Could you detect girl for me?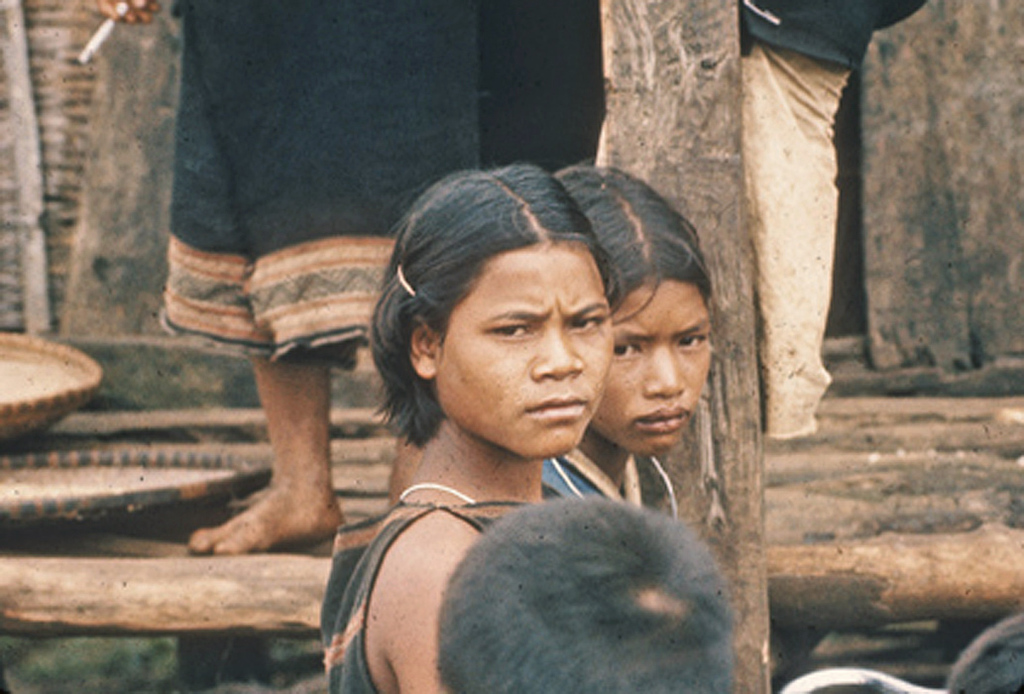
Detection result: box(528, 162, 715, 534).
